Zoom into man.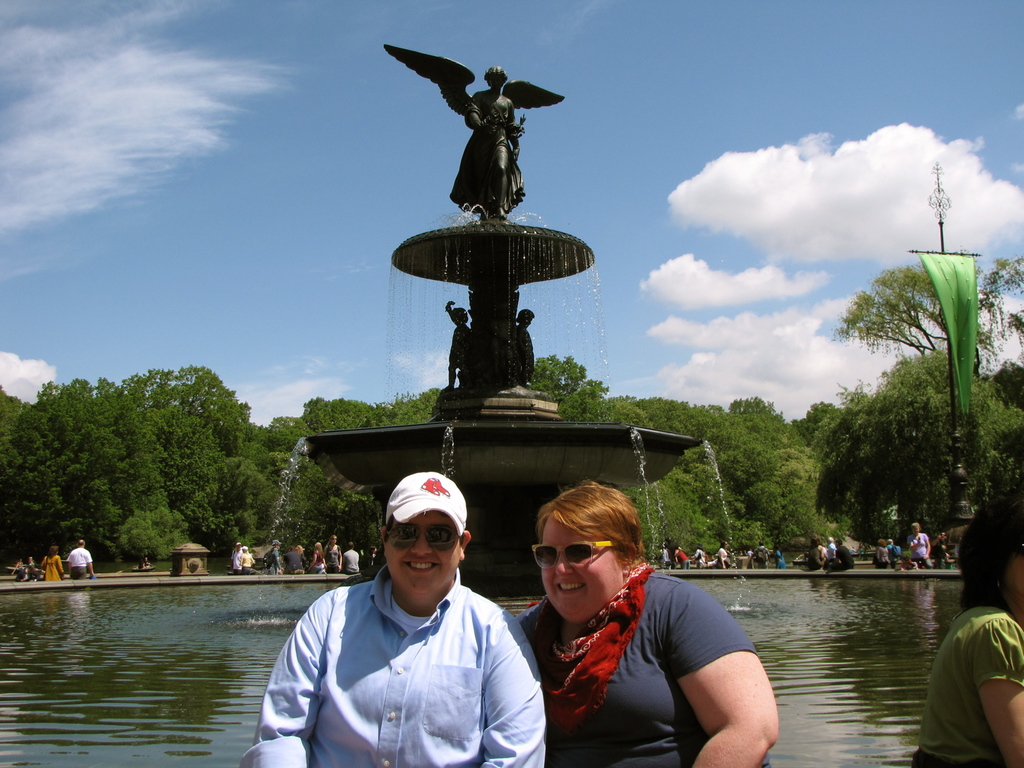
Zoom target: x1=281 y1=543 x2=309 y2=576.
